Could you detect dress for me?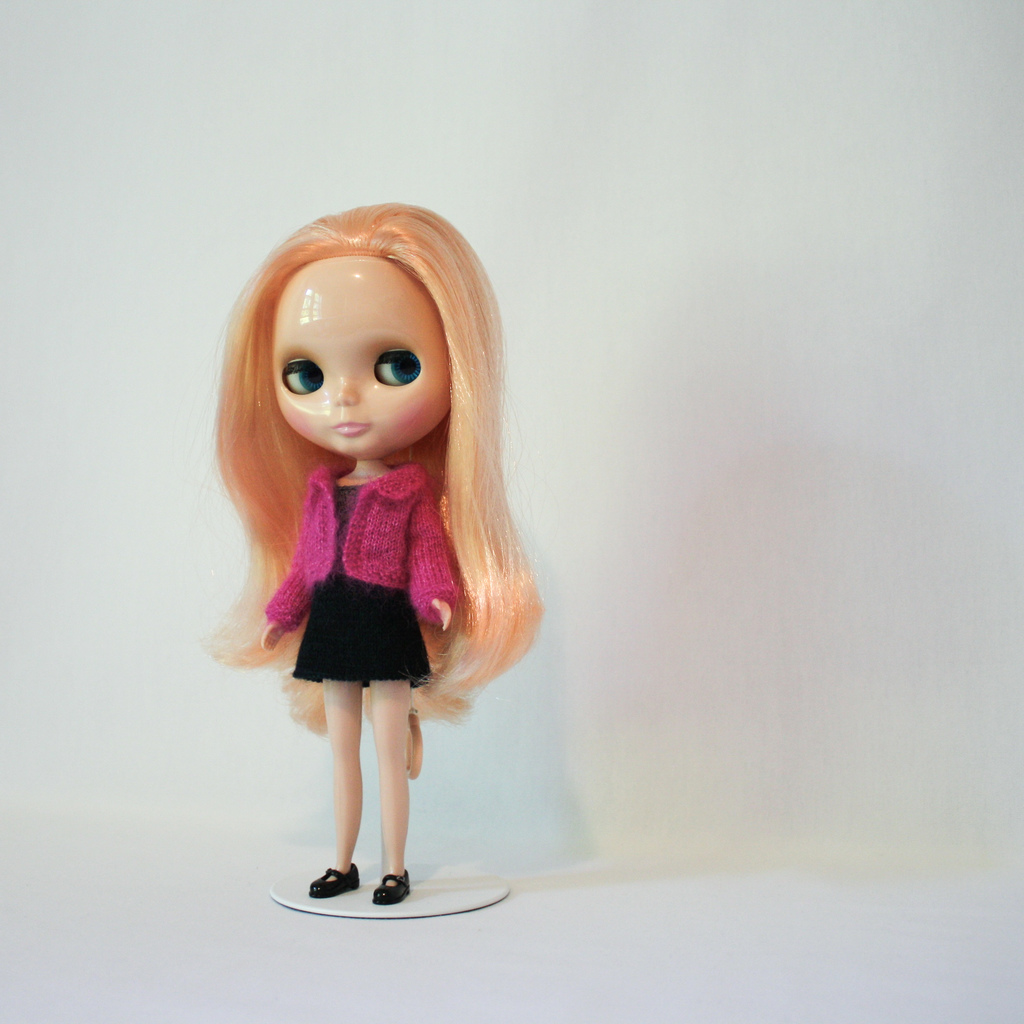
Detection result: {"left": 289, "top": 485, "right": 431, "bottom": 686}.
